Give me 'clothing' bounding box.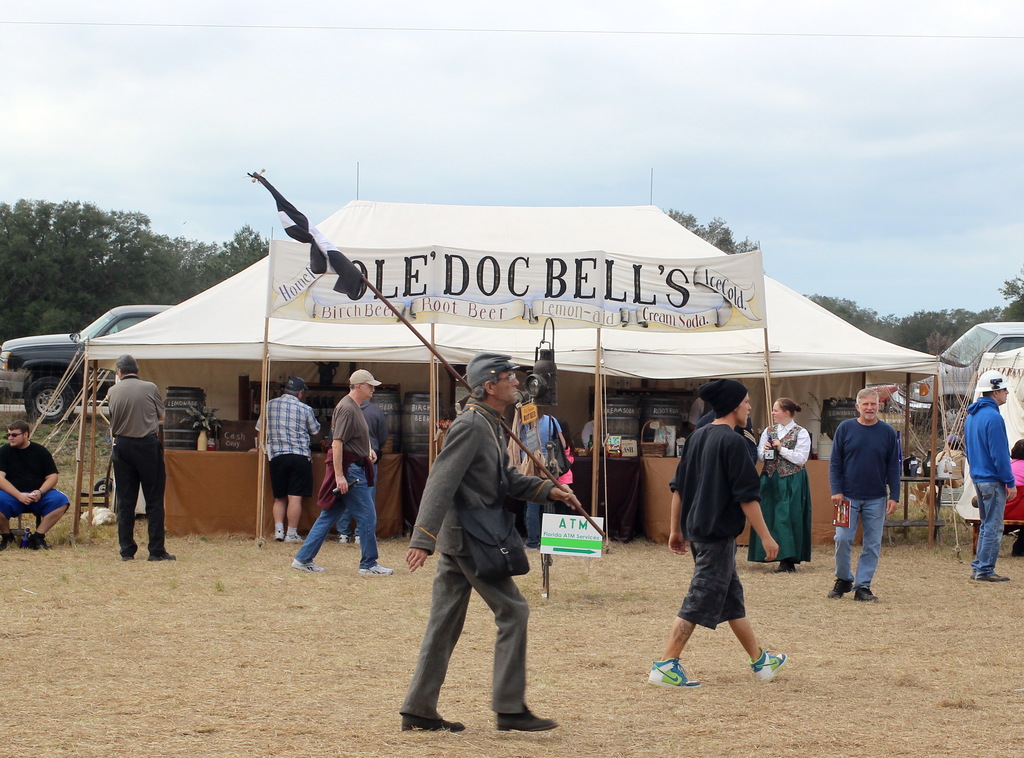
293 392 382 567.
